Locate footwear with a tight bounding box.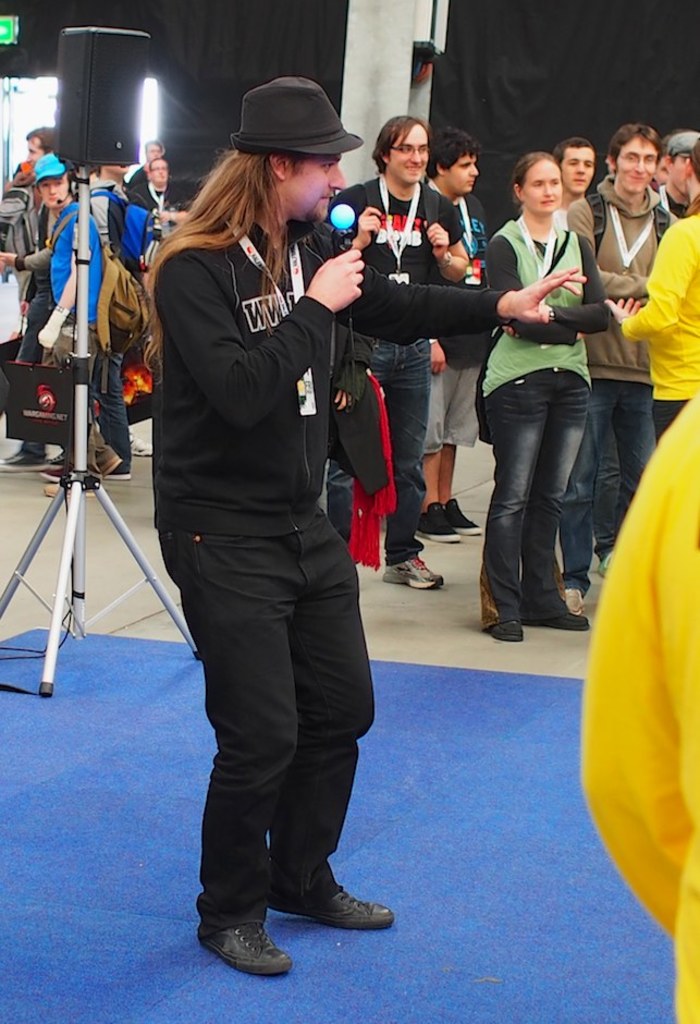
(left=520, top=608, right=590, bottom=631).
